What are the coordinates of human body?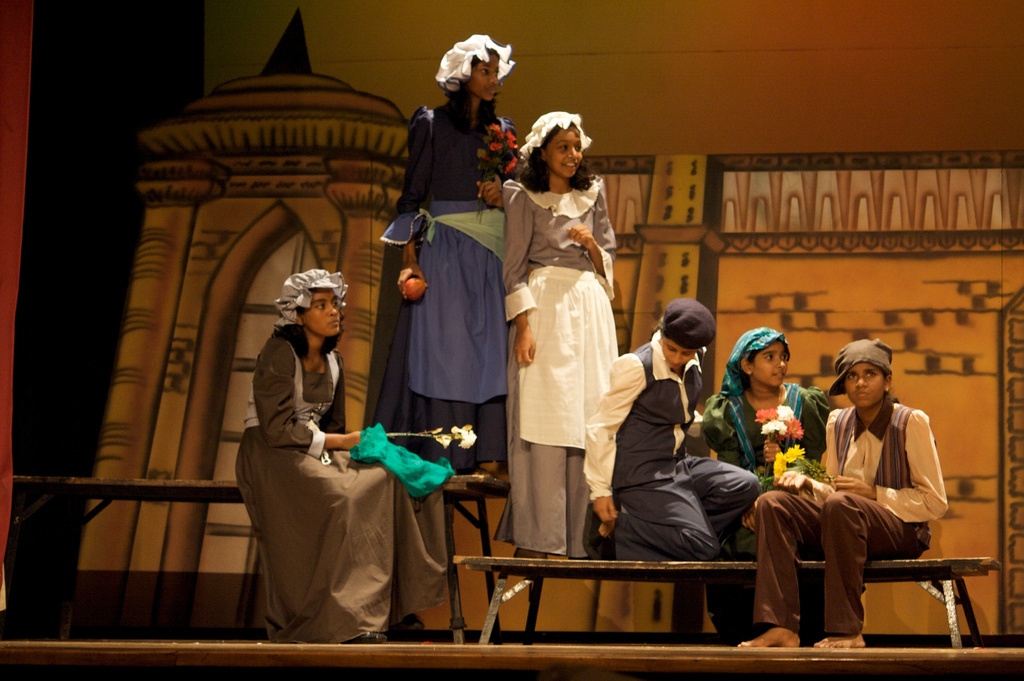
375:36:541:473.
